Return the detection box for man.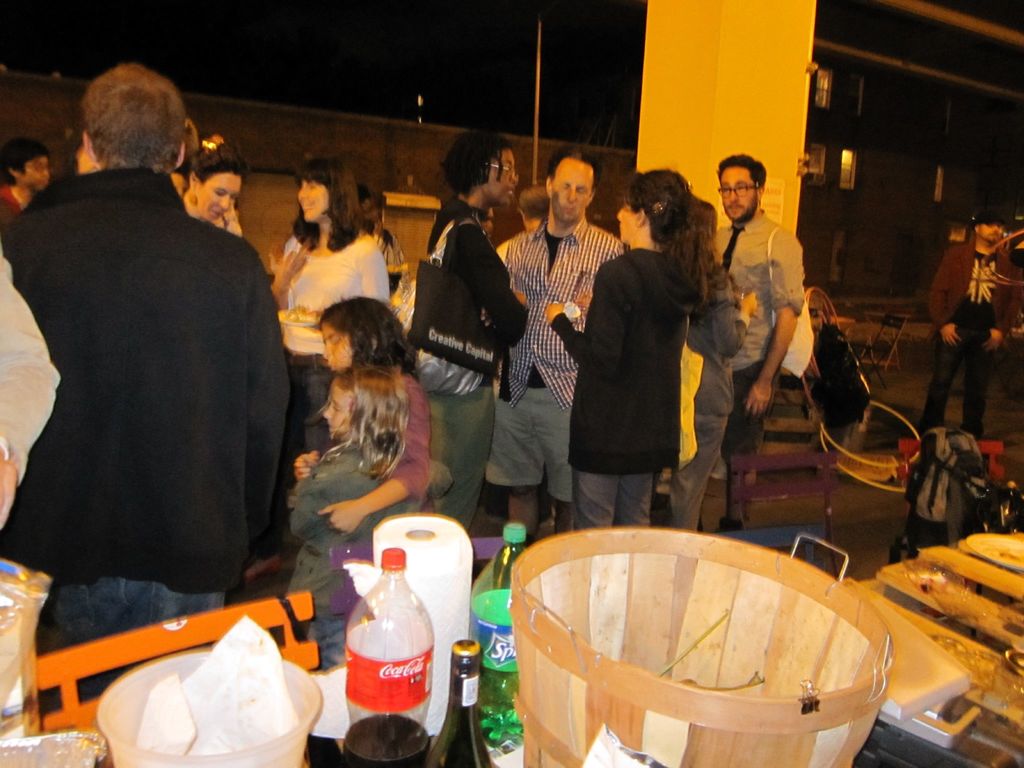
712 146 799 531.
